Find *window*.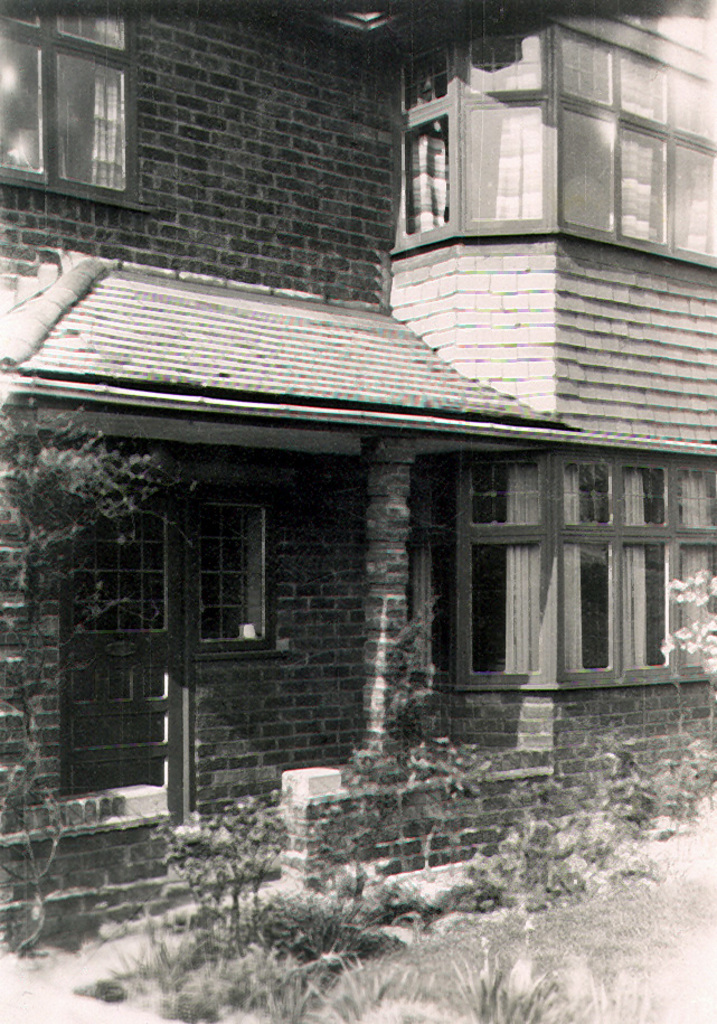
detection(0, 0, 141, 204).
